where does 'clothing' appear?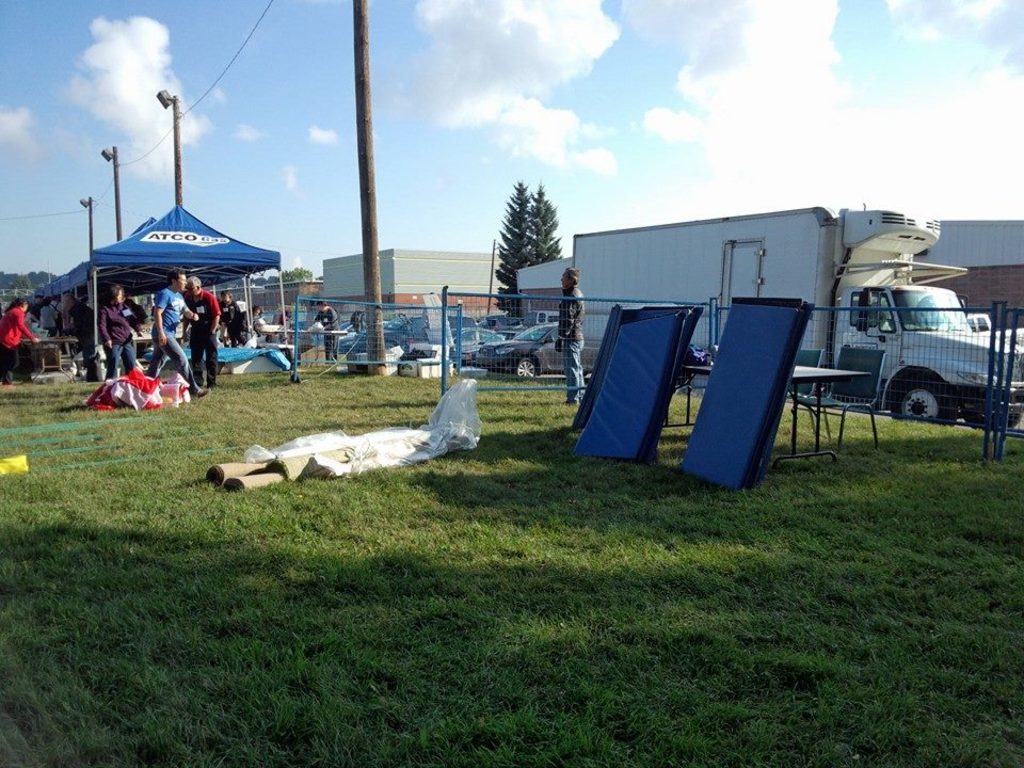
Appears at (554,283,592,396).
